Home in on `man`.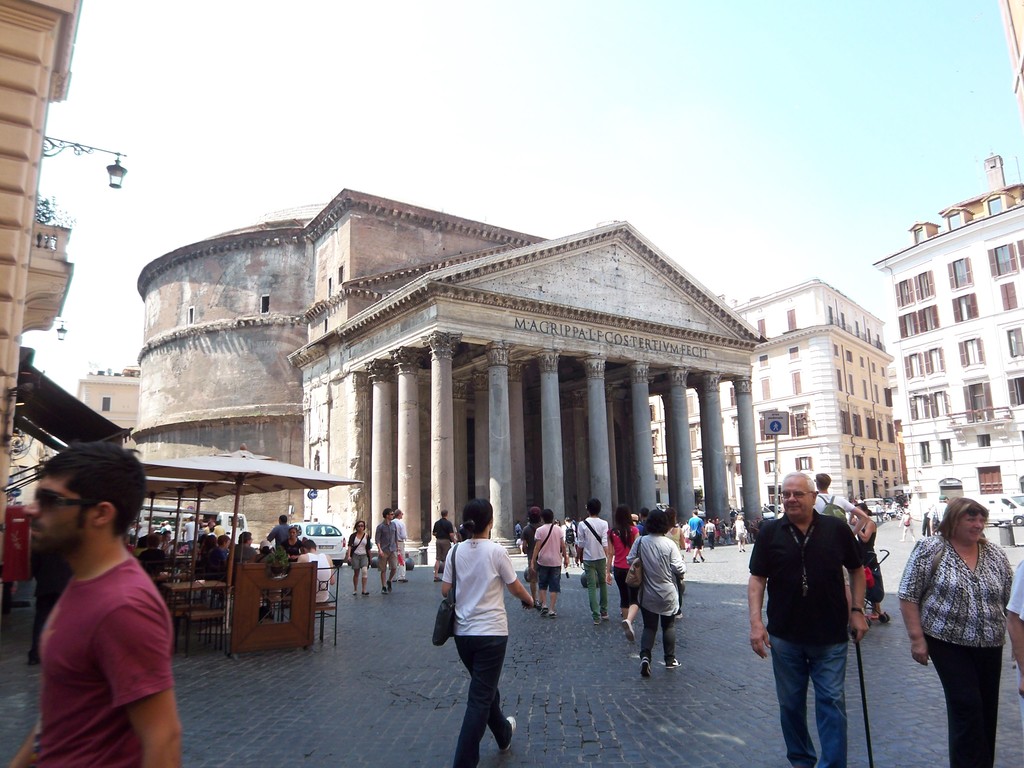
Homed in at bbox(740, 467, 870, 767).
